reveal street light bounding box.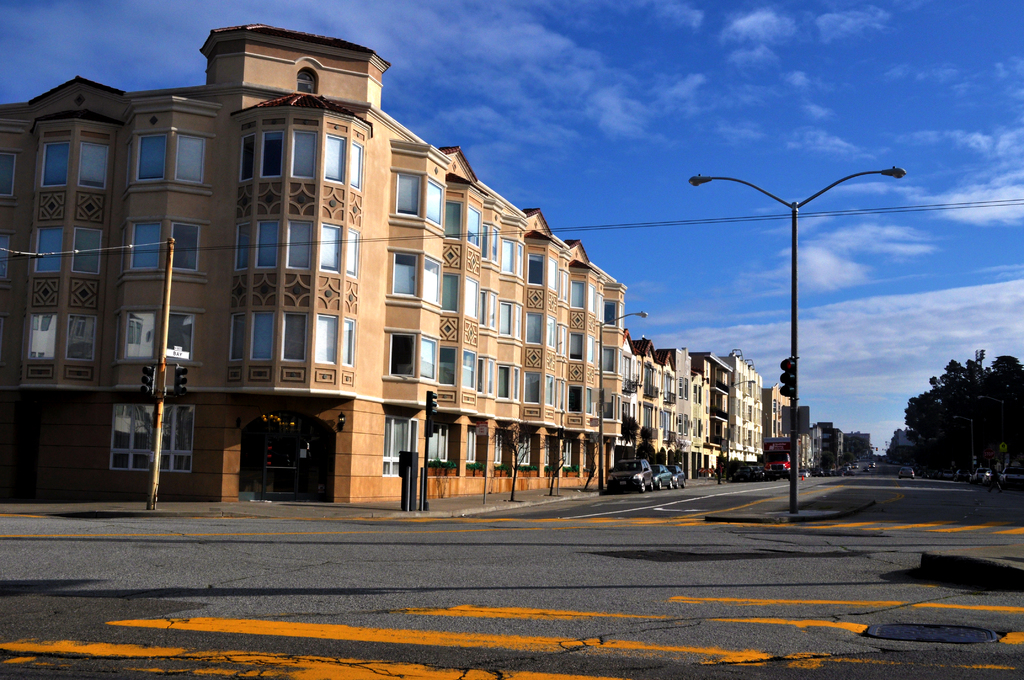
Revealed: (left=977, top=394, right=1004, bottom=439).
